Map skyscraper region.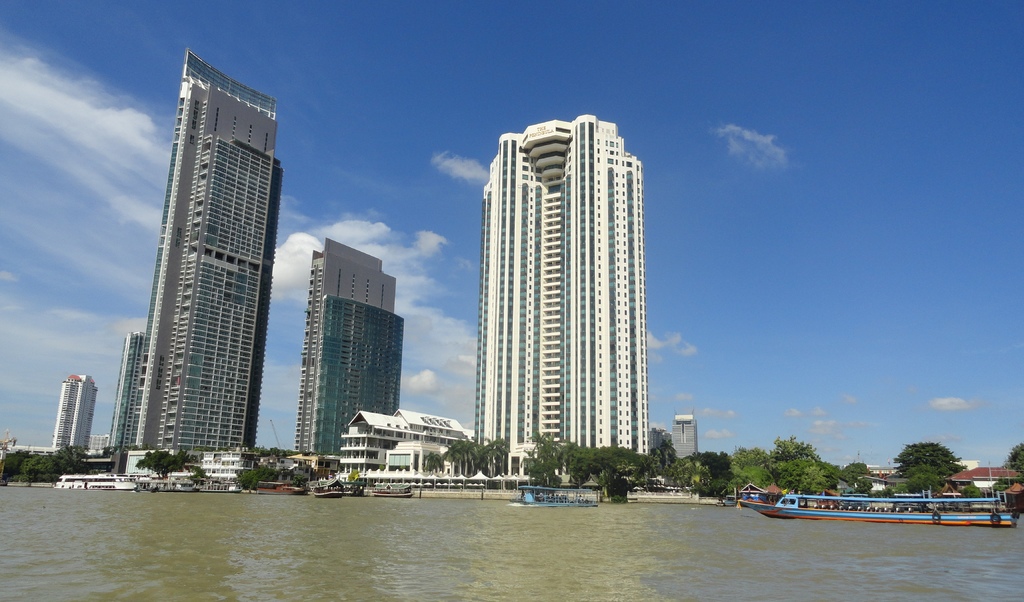
Mapped to 289:238:396:465.
